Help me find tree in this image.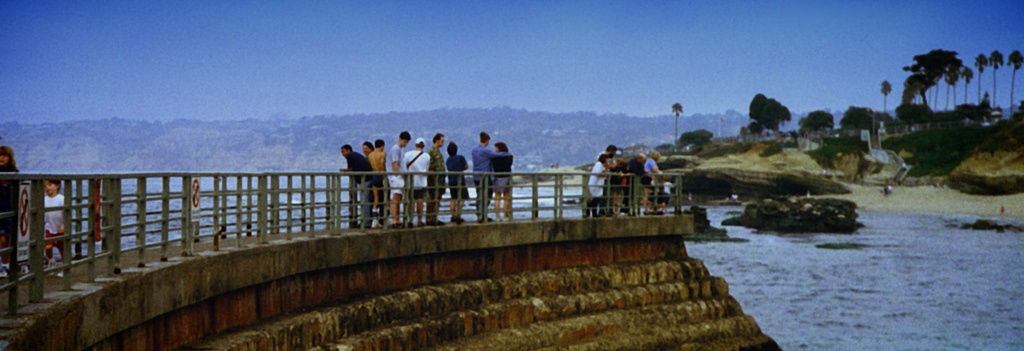
Found it: region(956, 64, 973, 104).
